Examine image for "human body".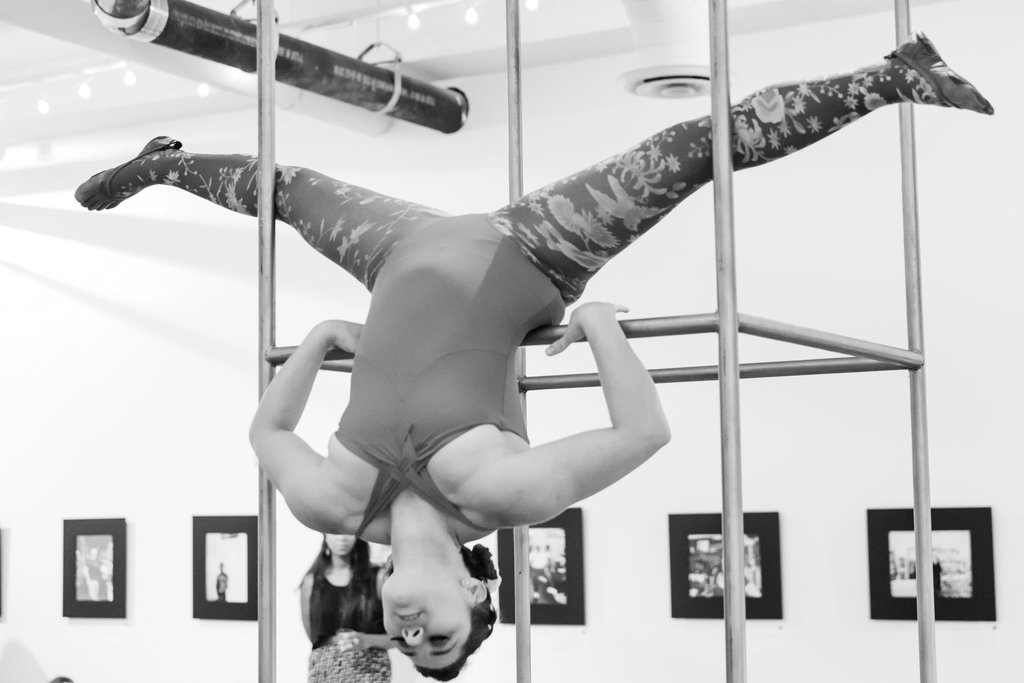
Examination result: 298/529/396/682.
